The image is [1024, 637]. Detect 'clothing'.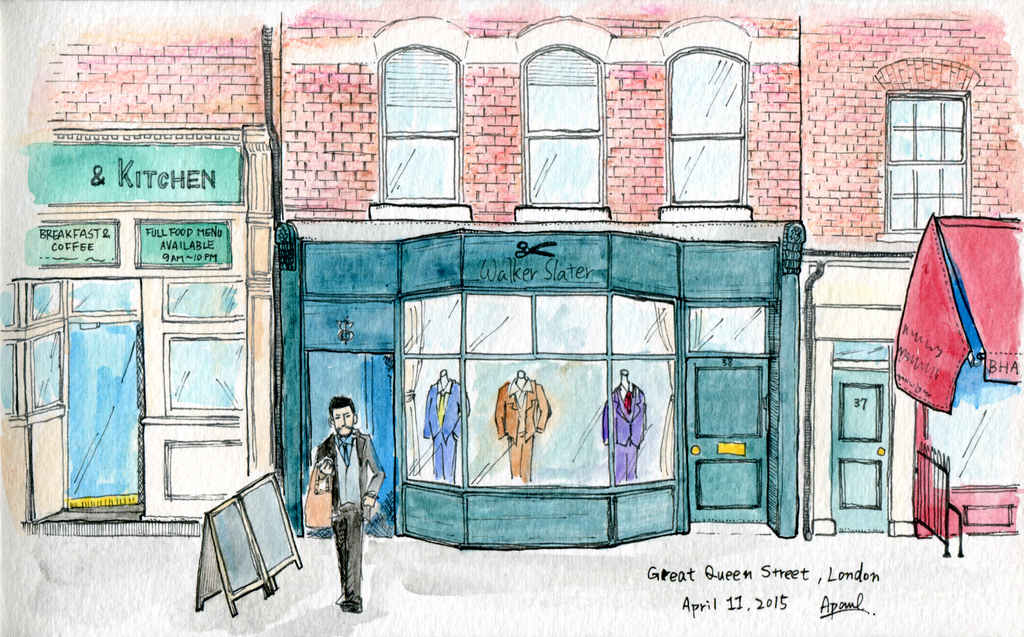
Detection: (604,384,648,481).
